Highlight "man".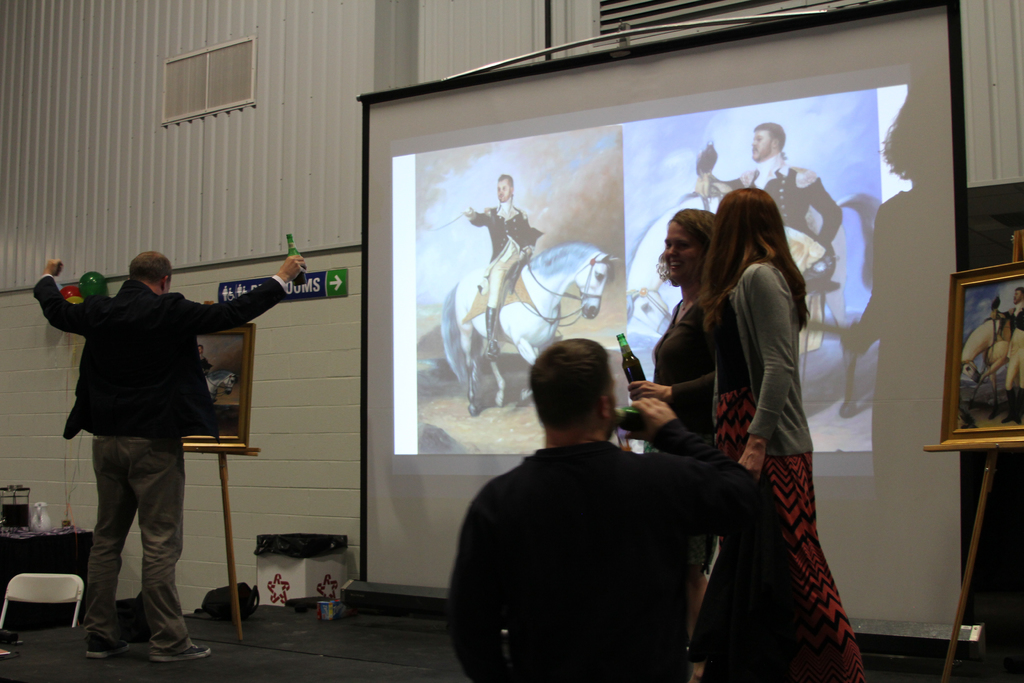
Highlighted region: box(699, 122, 844, 248).
